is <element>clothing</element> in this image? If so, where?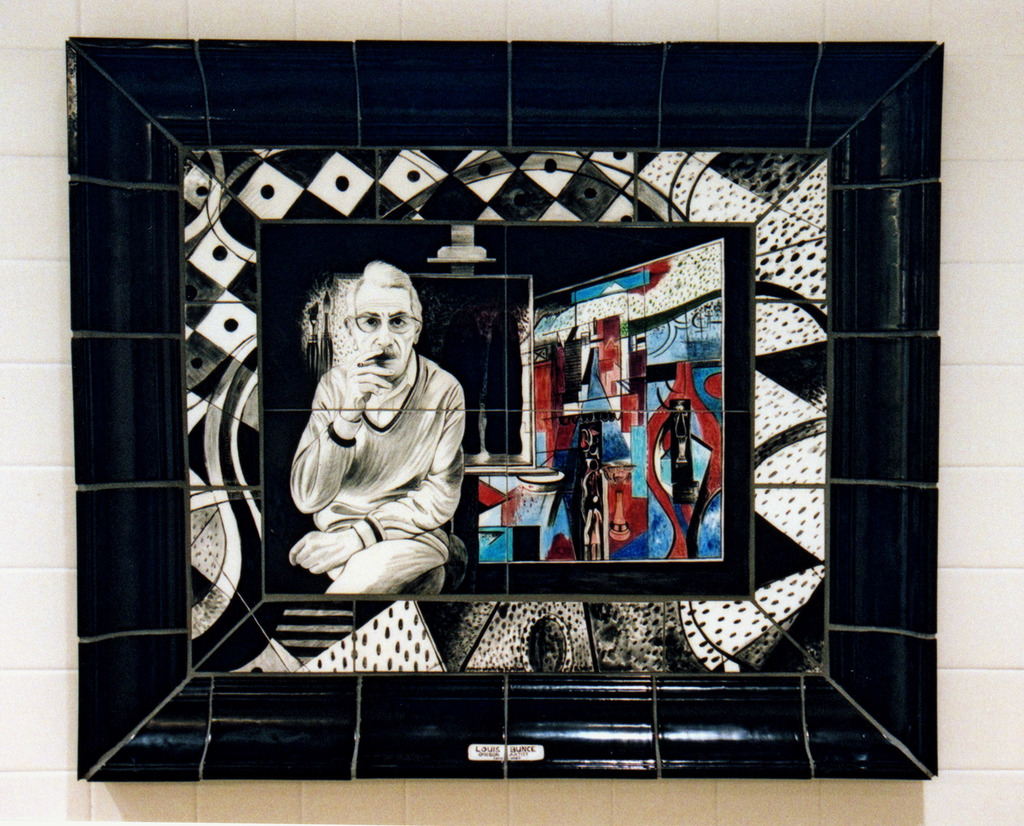
Yes, at bbox=(284, 320, 476, 613).
